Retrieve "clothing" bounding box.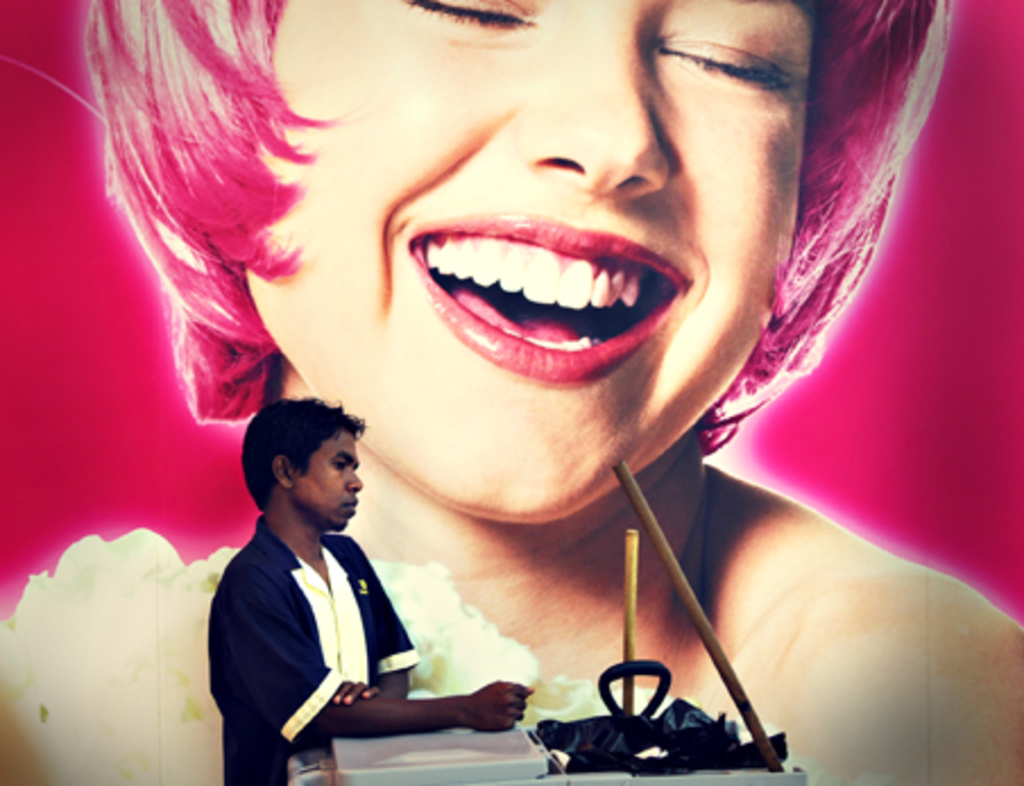
Bounding box: detection(193, 464, 430, 754).
